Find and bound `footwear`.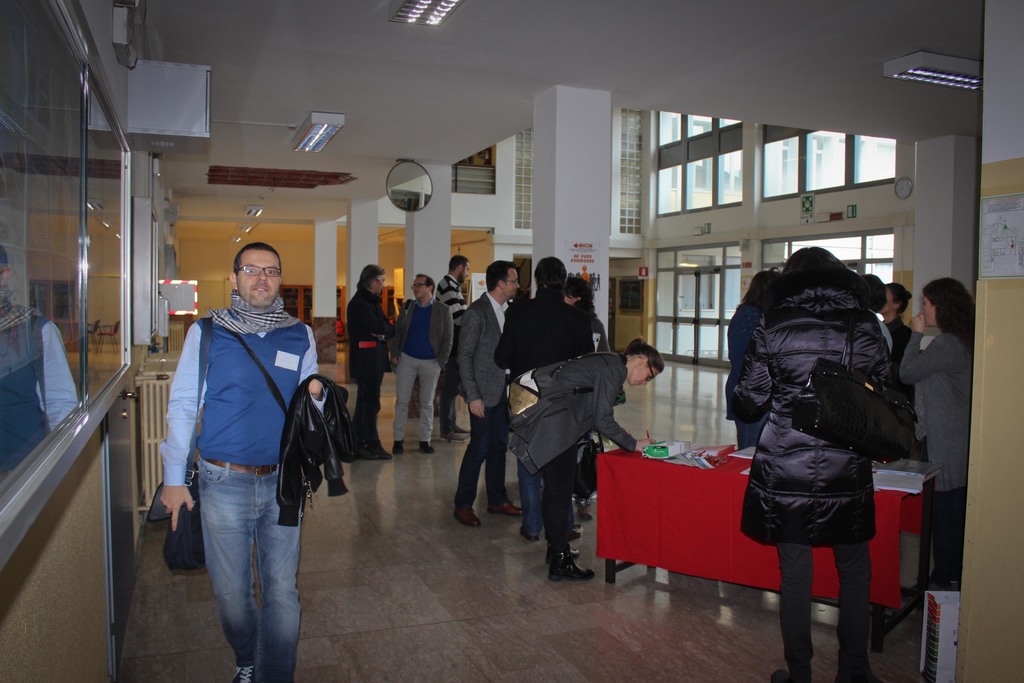
Bound: pyautogui.locateOnScreen(442, 424, 468, 446).
